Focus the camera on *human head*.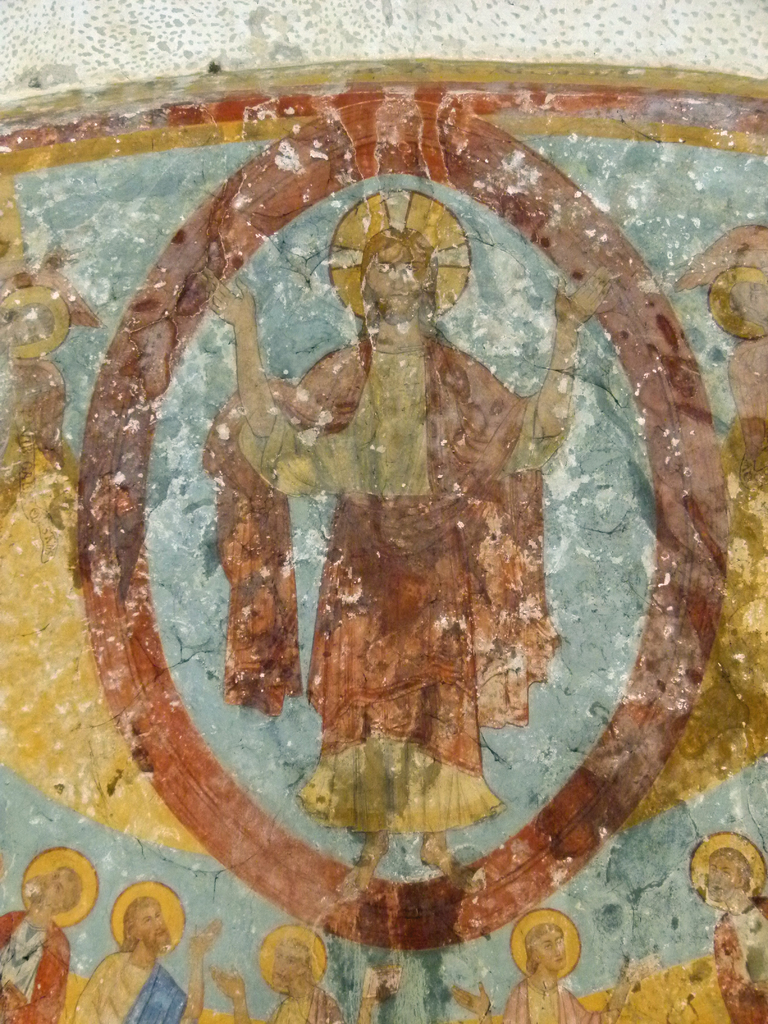
Focus region: (left=122, top=891, right=179, bottom=952).
